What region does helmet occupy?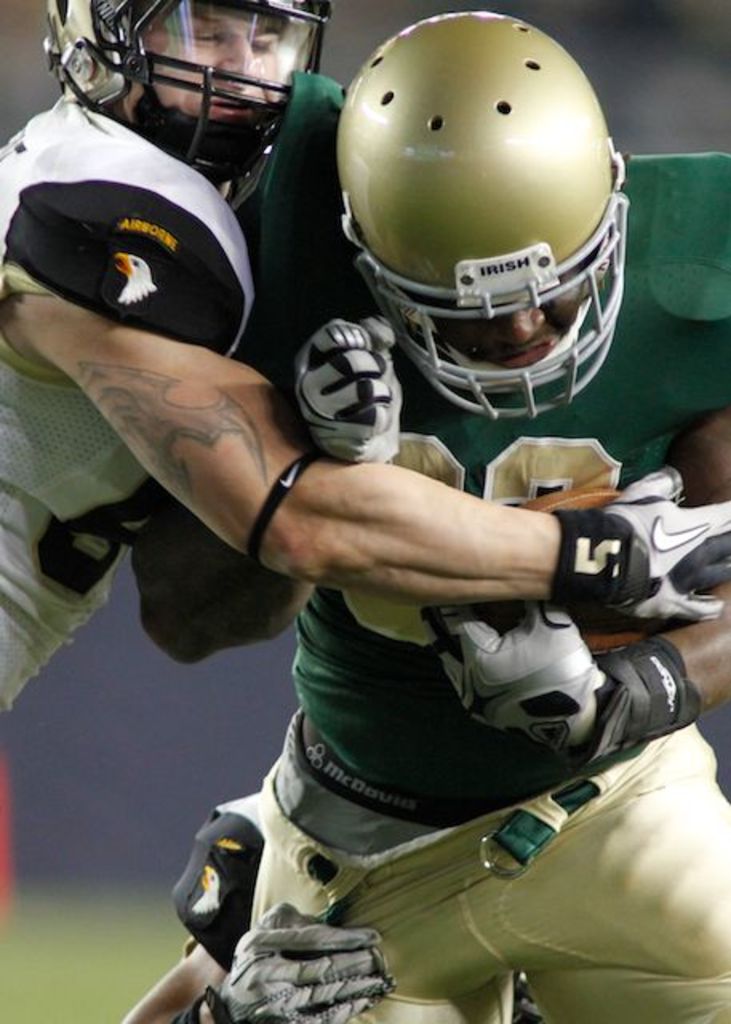
x1=334 y1=8 x2=633 y2=422.
